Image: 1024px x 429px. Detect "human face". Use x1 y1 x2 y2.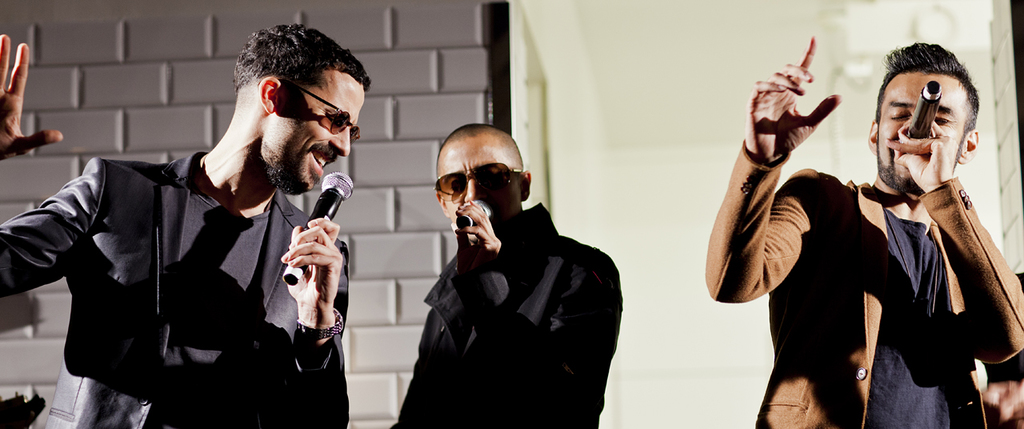
877 70 962 186.
